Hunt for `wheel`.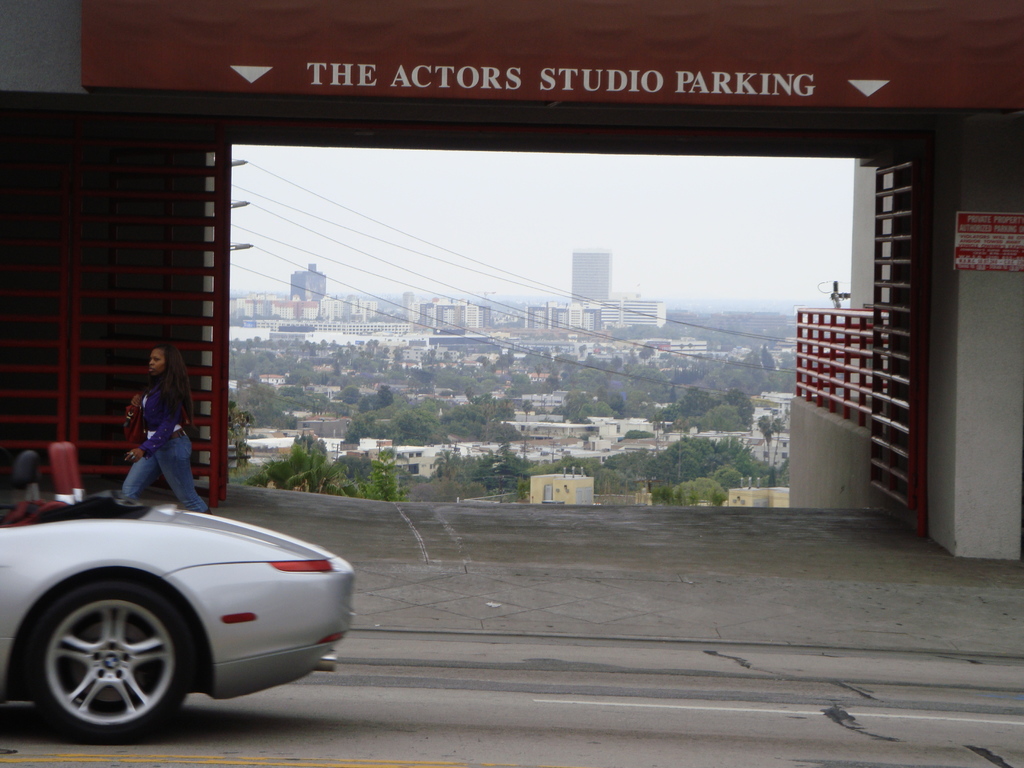
Hunted down at x1=24, y1=580, x2=182, y2=740.
